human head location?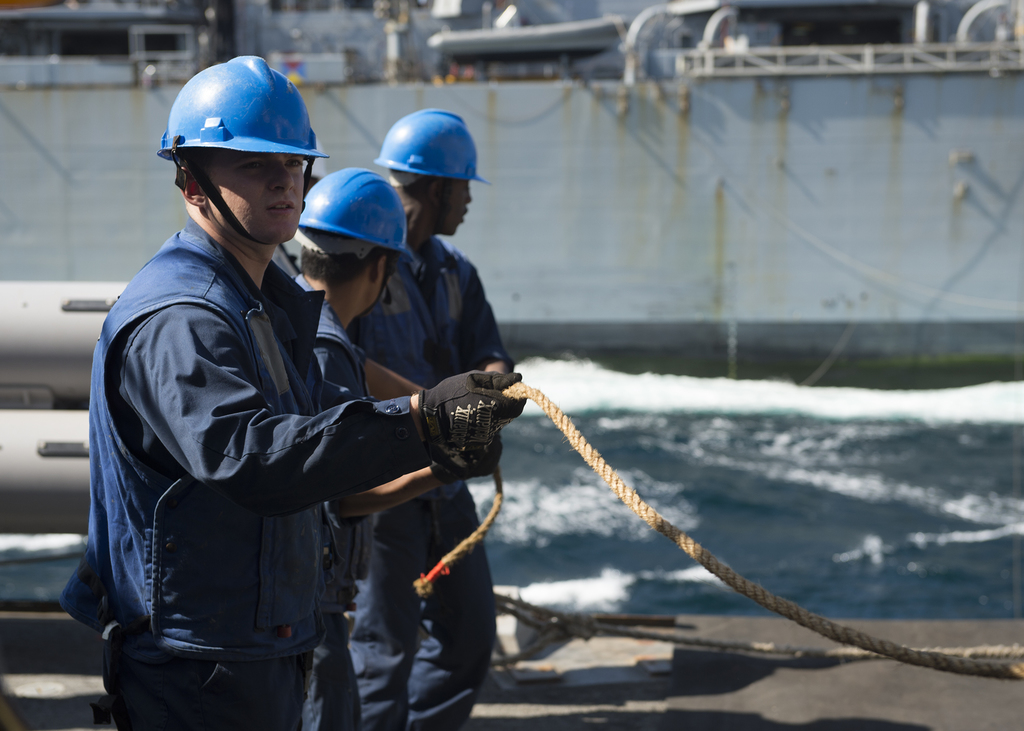
374:106:474:239
